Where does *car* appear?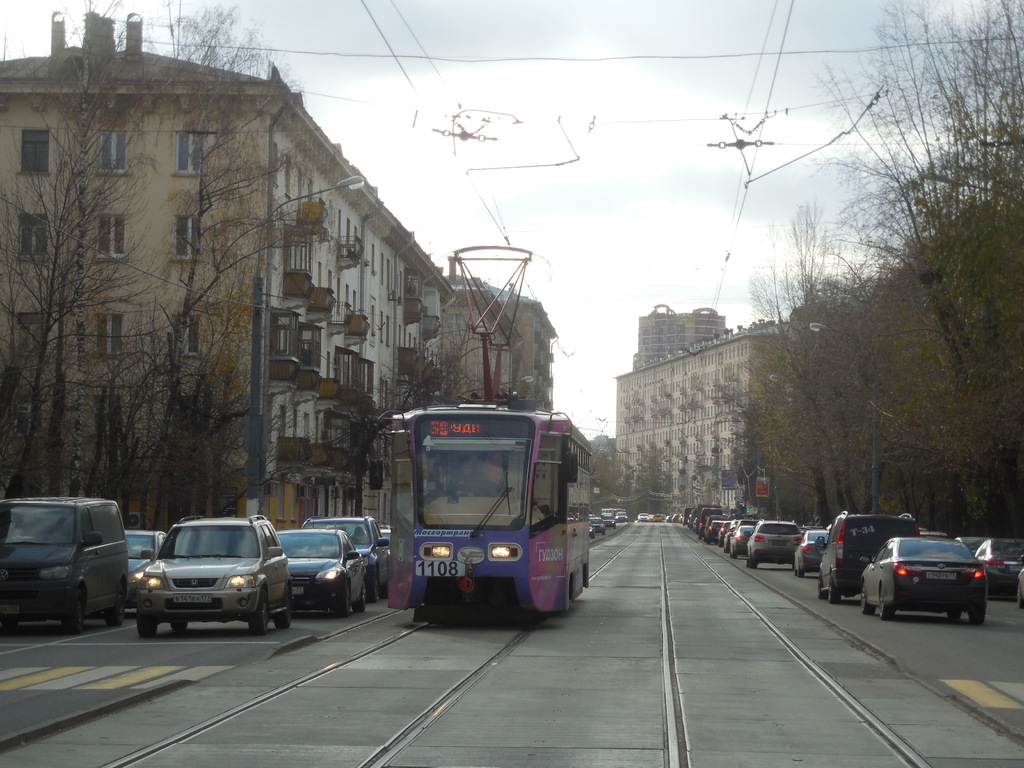
Appears at <region>792, 524, 833, 575</region>.
